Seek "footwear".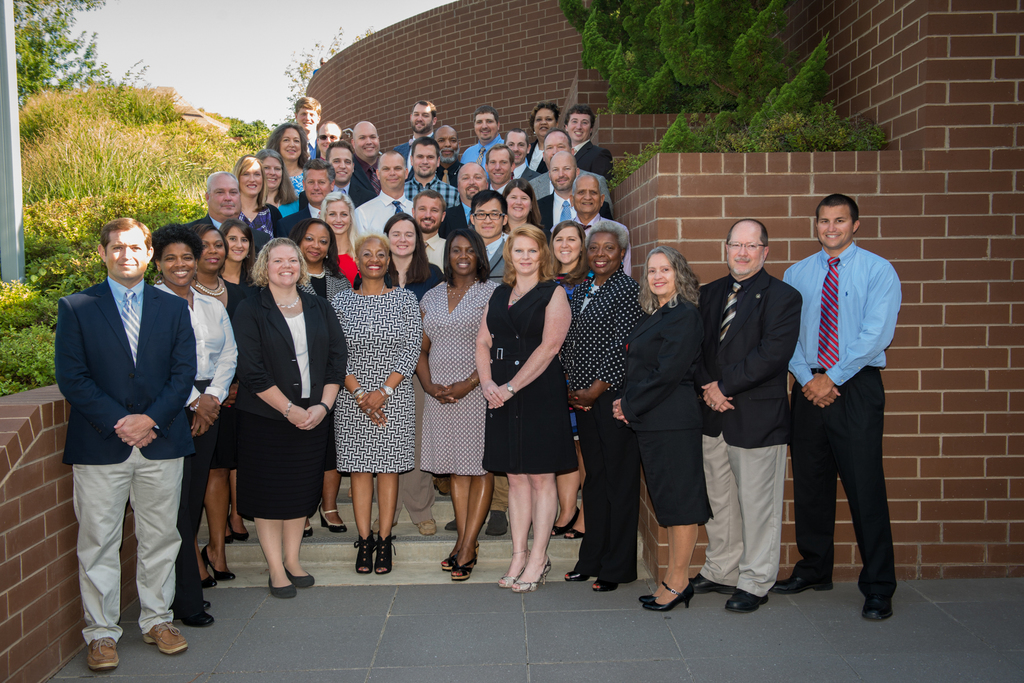
<box>436,554,448,574</box>.
